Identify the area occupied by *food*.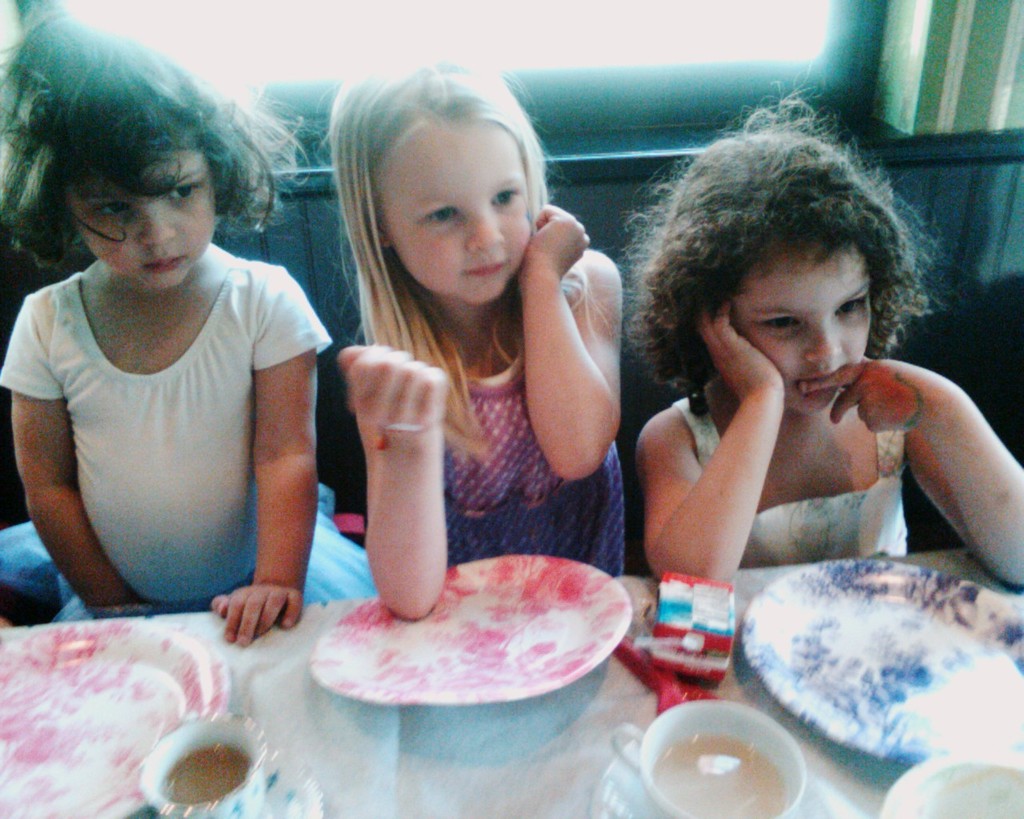
Area: 660, 729, 802, 803.
